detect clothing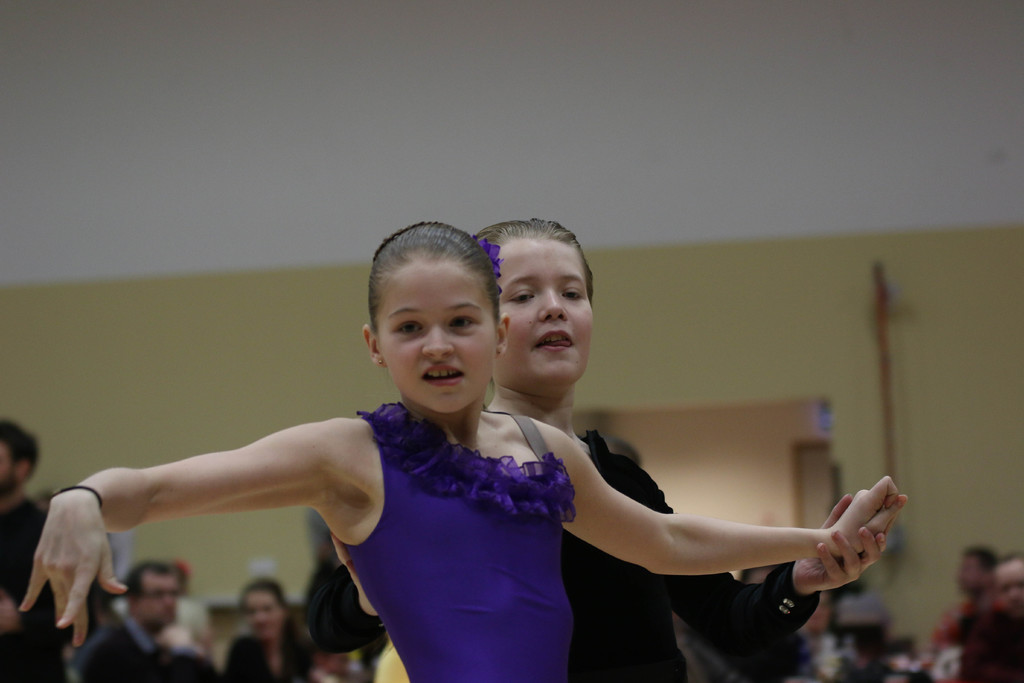
bbox(287, 366, 601, 673)
